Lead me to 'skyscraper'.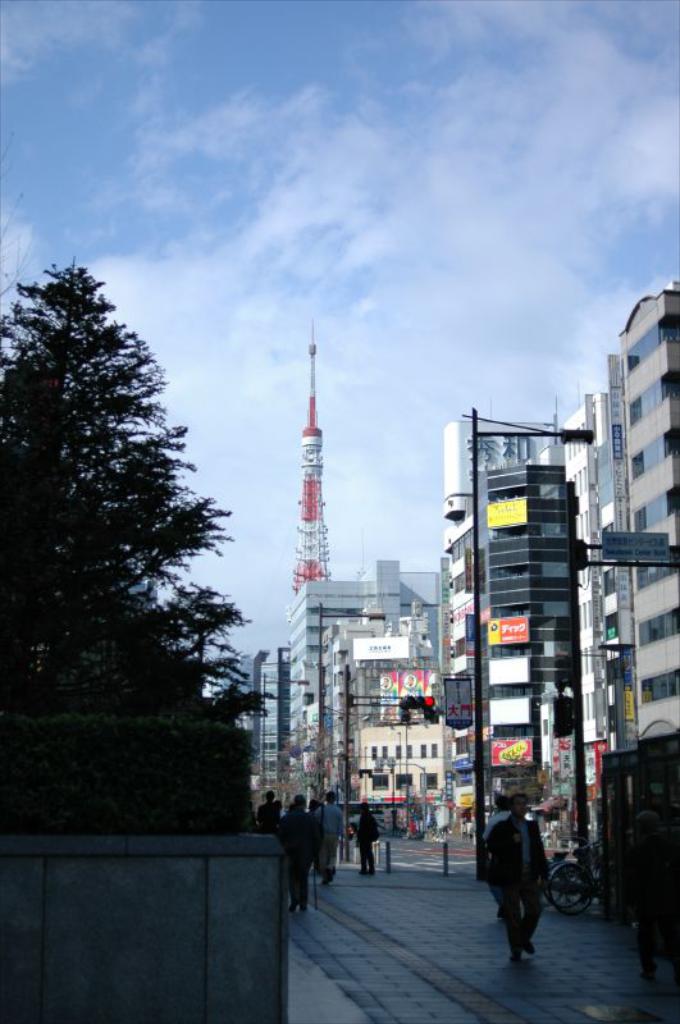
Lead to Rect(453, 411, 612, 806).
